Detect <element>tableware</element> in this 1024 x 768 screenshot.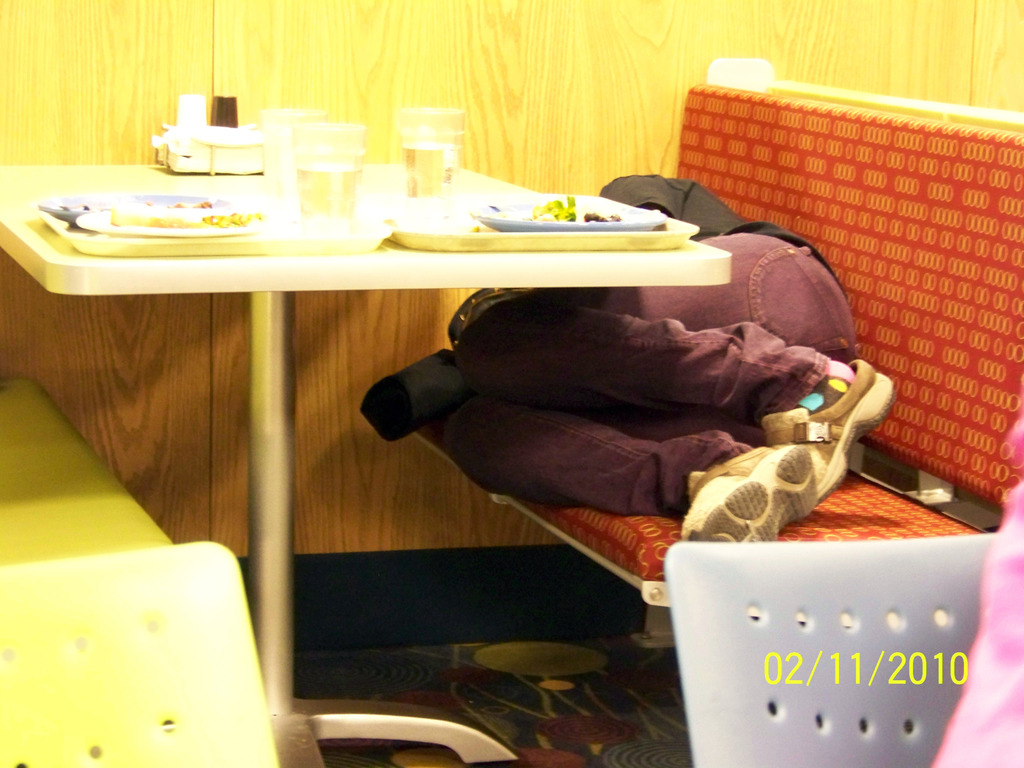
Detection: [47, 214, 273, 255].
